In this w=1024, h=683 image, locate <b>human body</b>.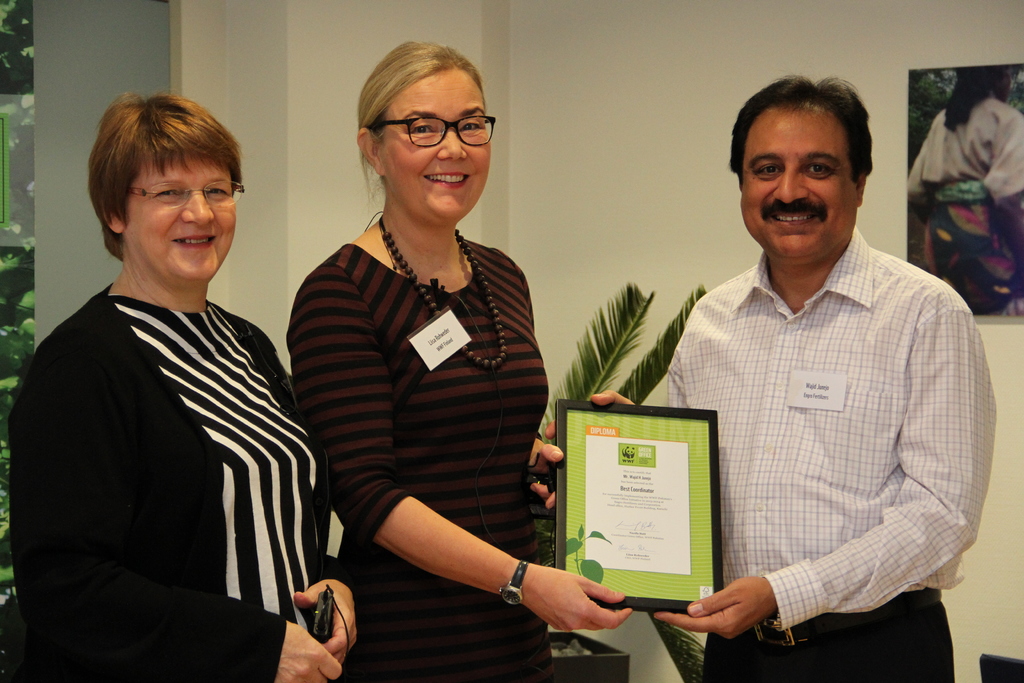
Bounding box: [541, 74, 997, 682].
